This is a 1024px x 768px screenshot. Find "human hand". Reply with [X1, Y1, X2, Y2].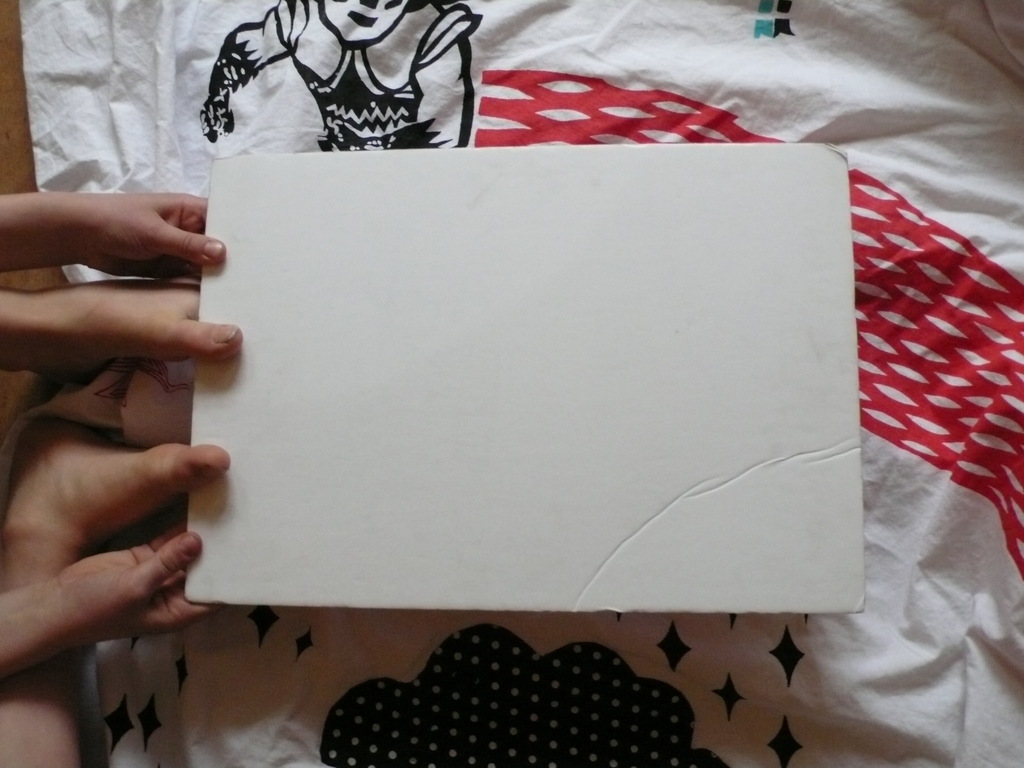
[77, 192, 227, 281].
